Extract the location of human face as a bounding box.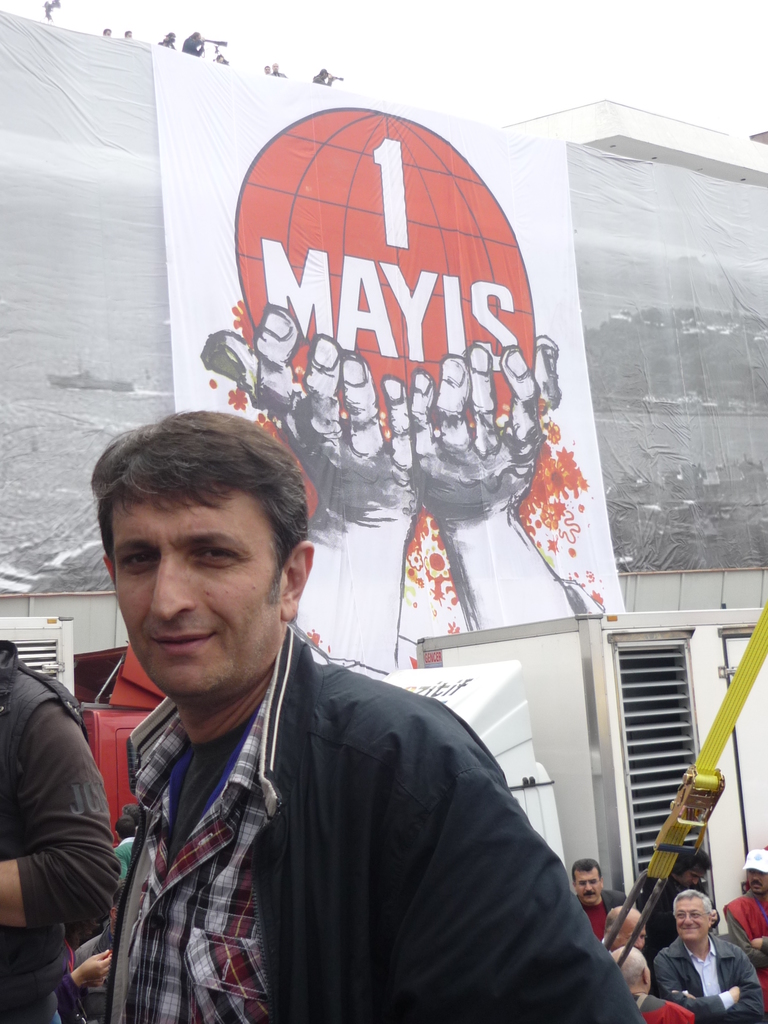
left=677, top=898, right=708, bottom=943.
